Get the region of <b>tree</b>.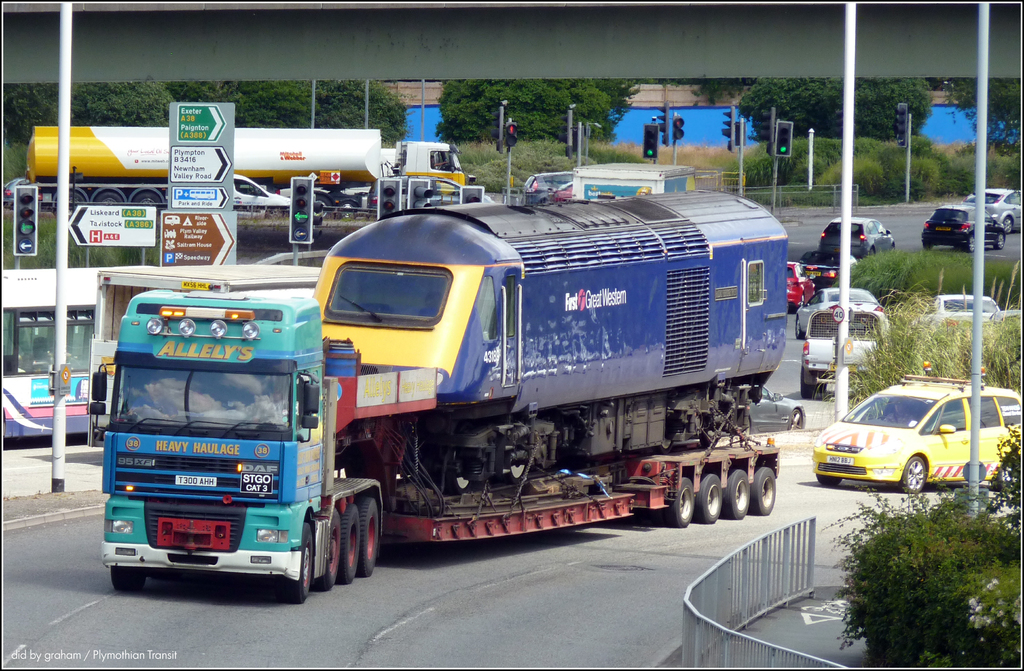
163,79,408,147.
